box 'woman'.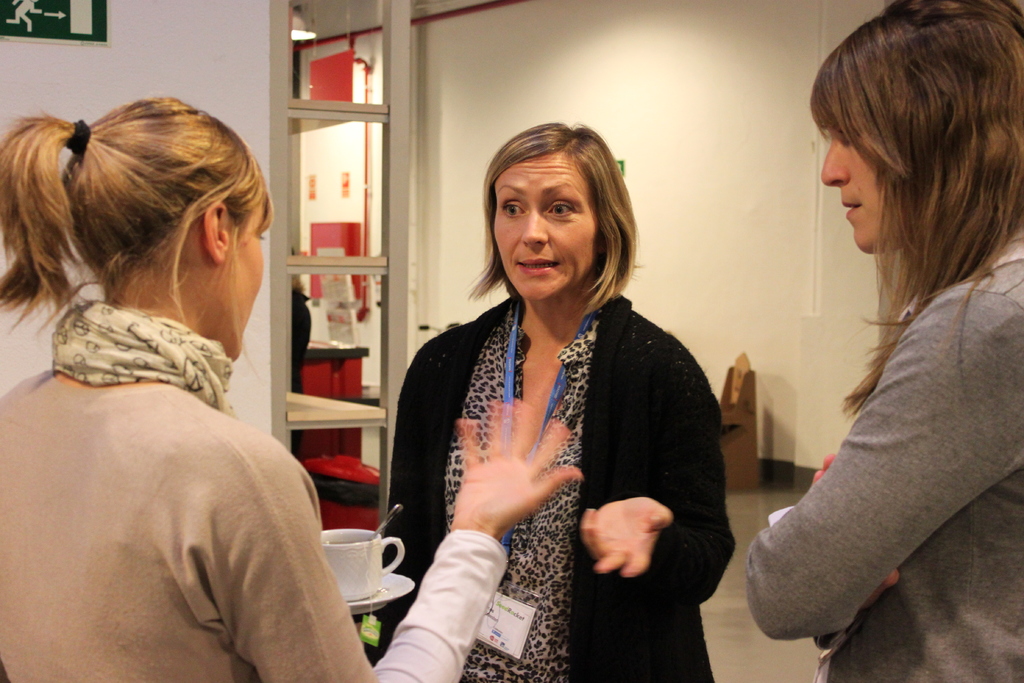
locate(384, 115, 742, 682).
